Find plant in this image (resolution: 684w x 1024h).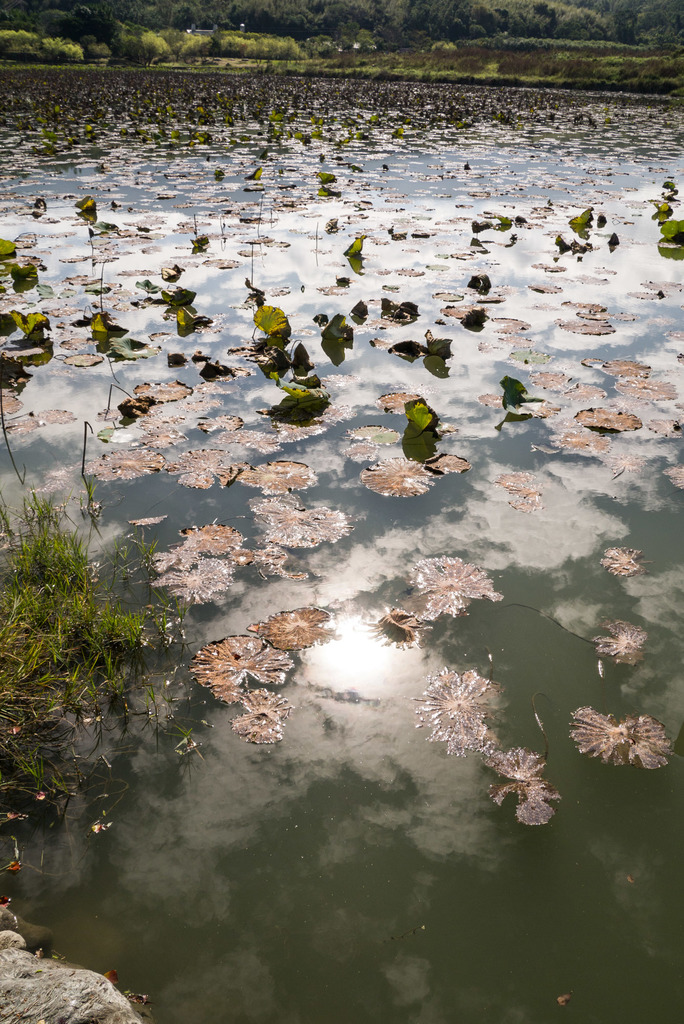
<box>462,266,490,289</box>.
